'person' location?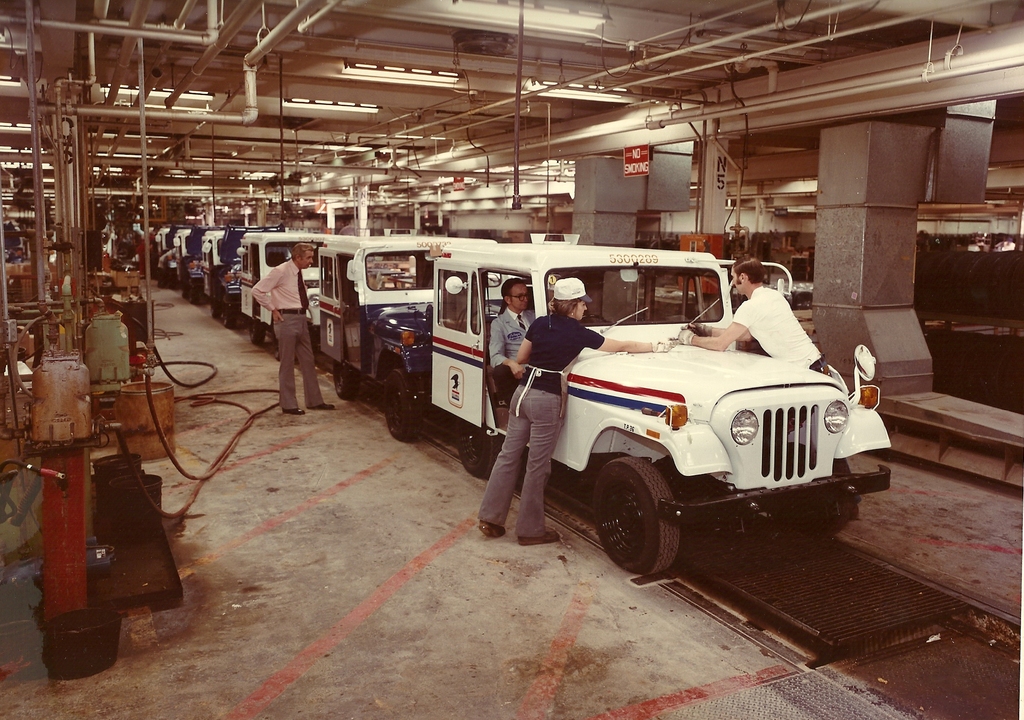
{"left": 252, "top": 243, "right": 335, "bottom": 413}
